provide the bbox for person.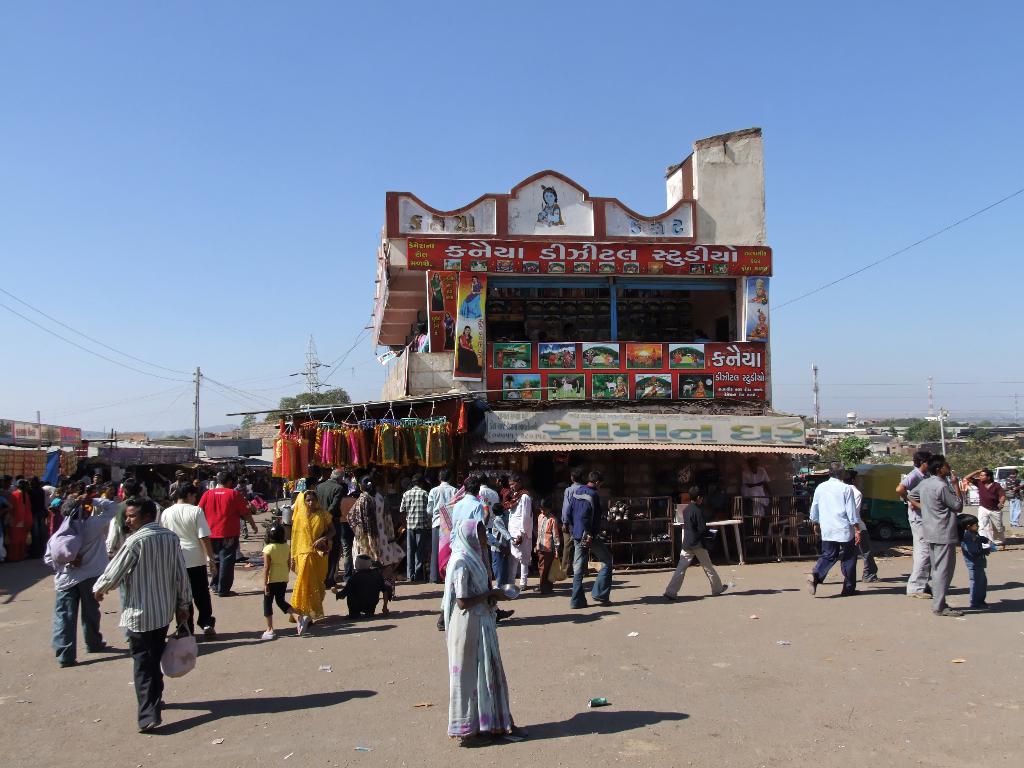
897:458:943:593.
